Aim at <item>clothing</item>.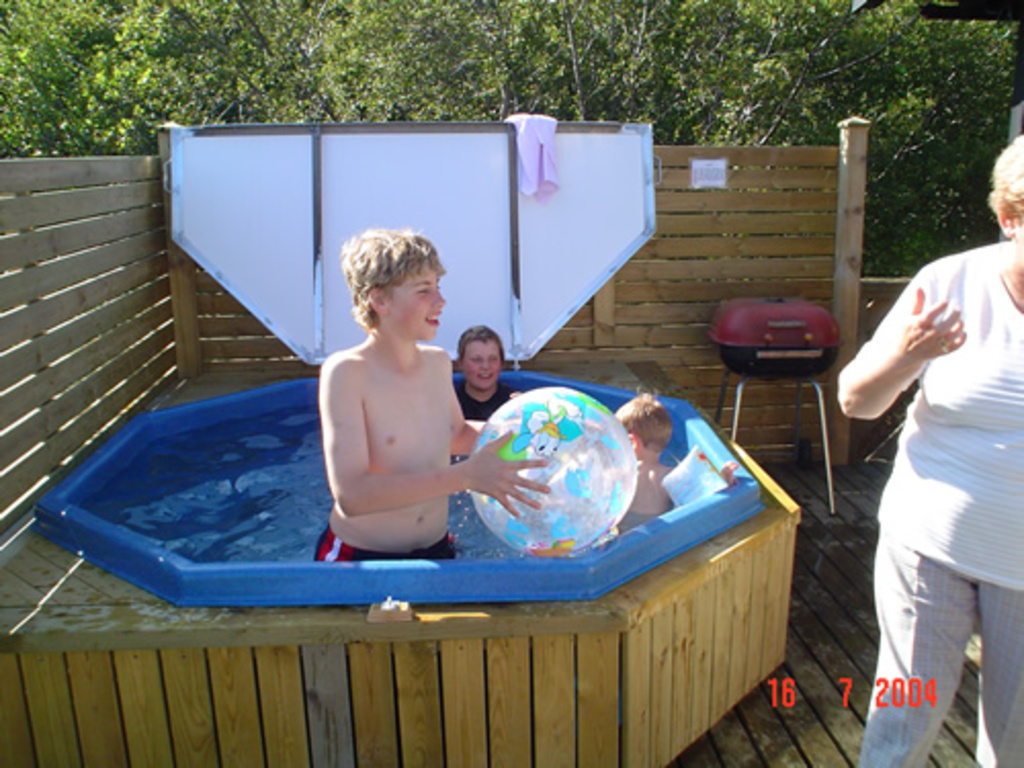
Aimed at pyautogui.locateOnScreen(313, 520, 459, 561).
